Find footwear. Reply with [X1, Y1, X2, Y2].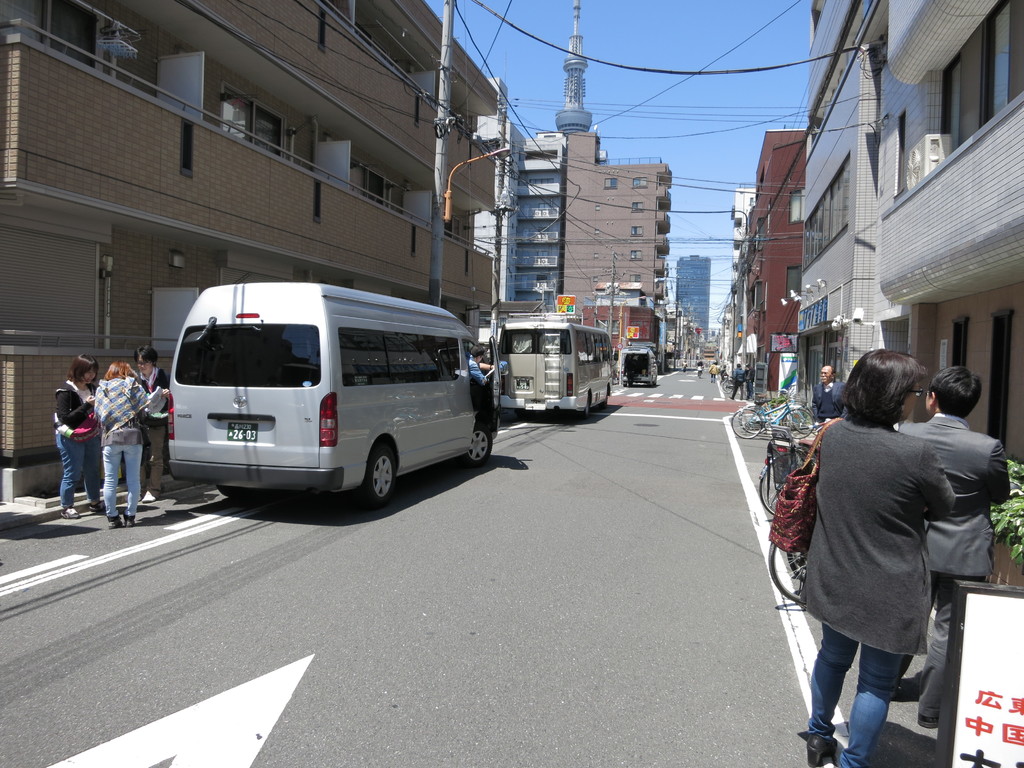
[141, 488, 161, 502].
